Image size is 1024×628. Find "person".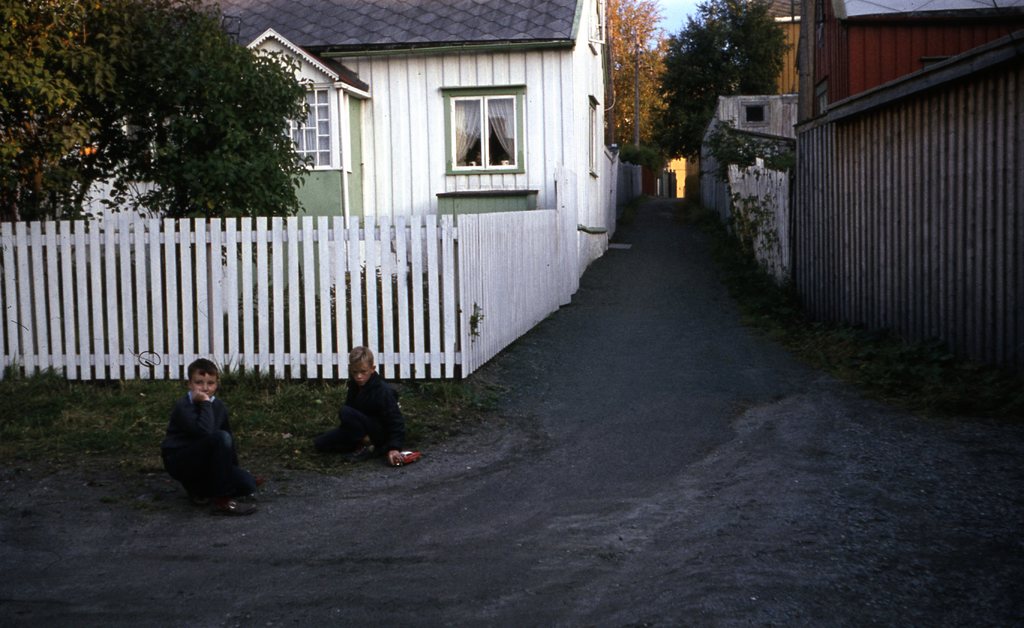
crop(161, 359, 260, 511).
